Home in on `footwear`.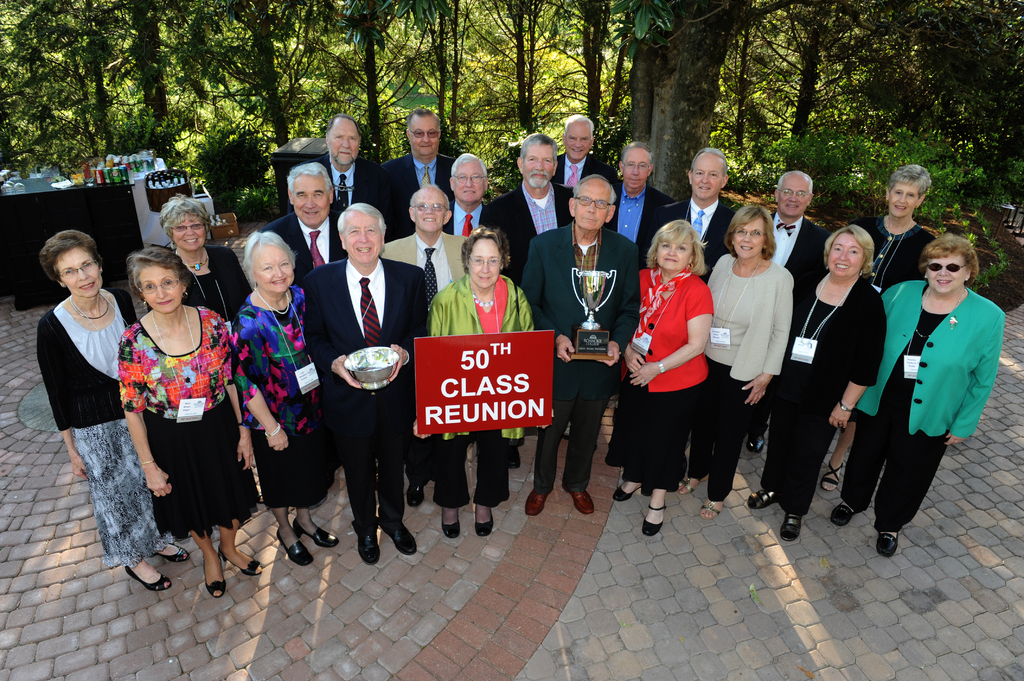
Homed in at detection(526, 488, 551, 515).
